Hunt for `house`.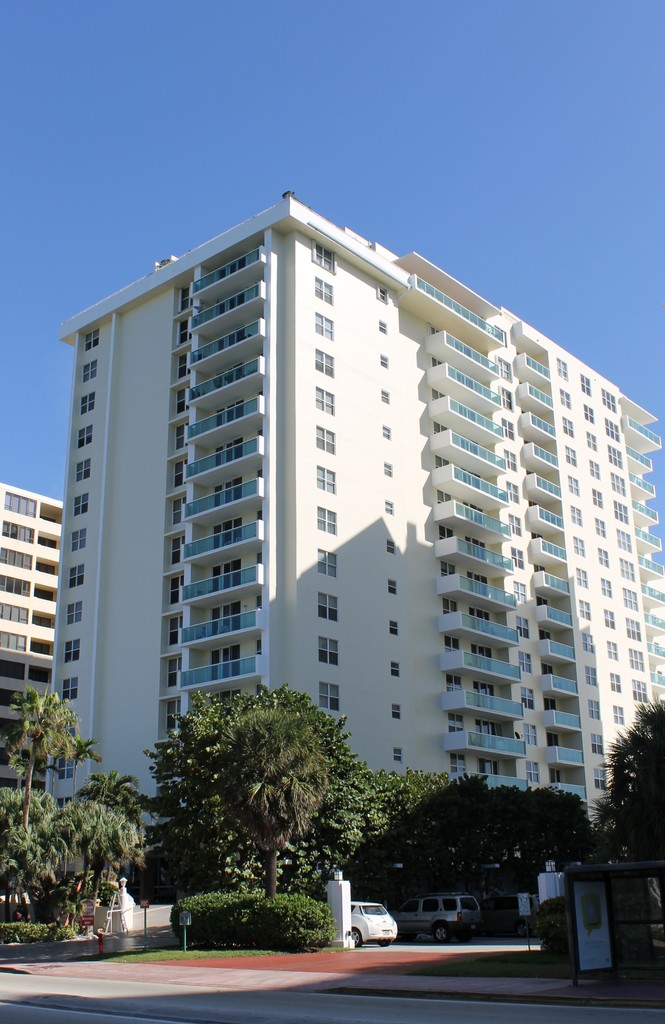
Hunted down at 46 185 664 841.
